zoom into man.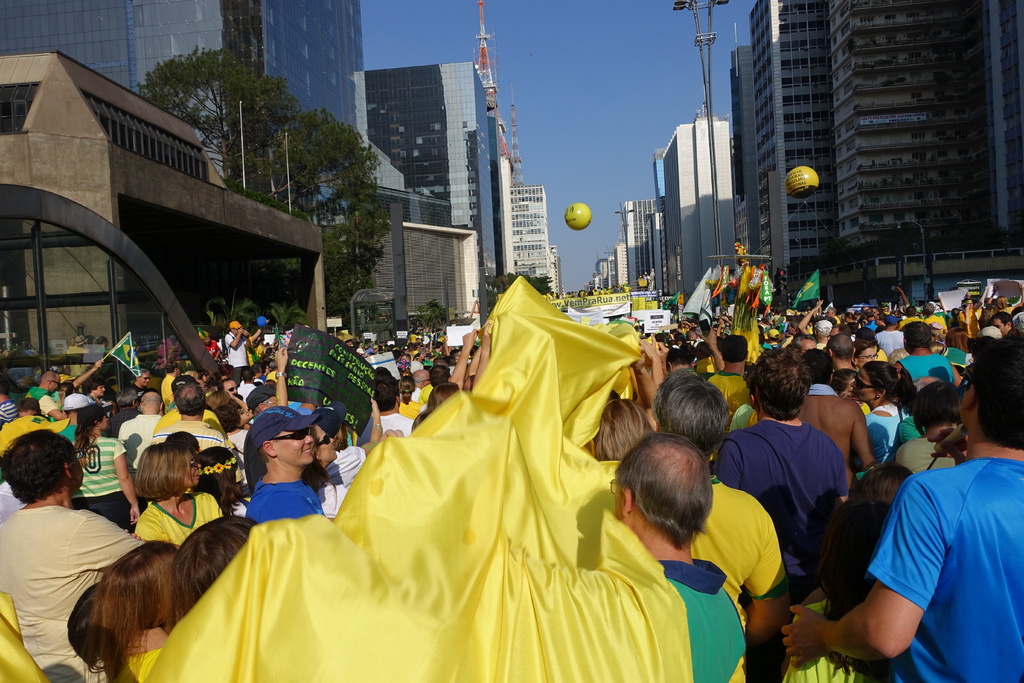
Zoom target: [126,367,152,390].
